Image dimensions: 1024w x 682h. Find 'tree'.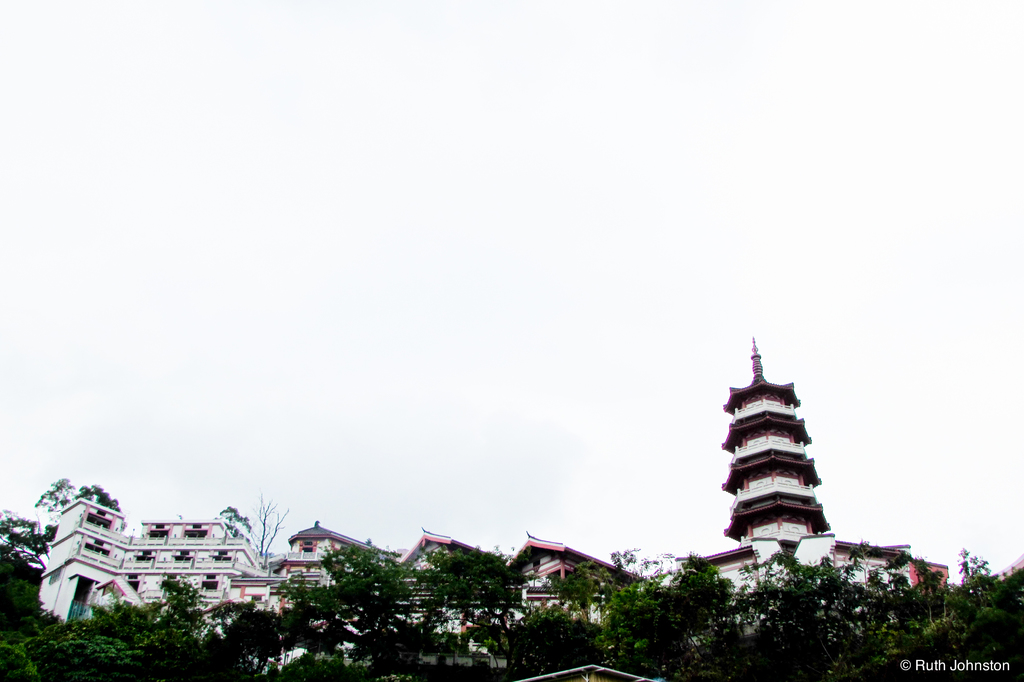
[x1=871, y1=599, x2=1023, y2=681].
